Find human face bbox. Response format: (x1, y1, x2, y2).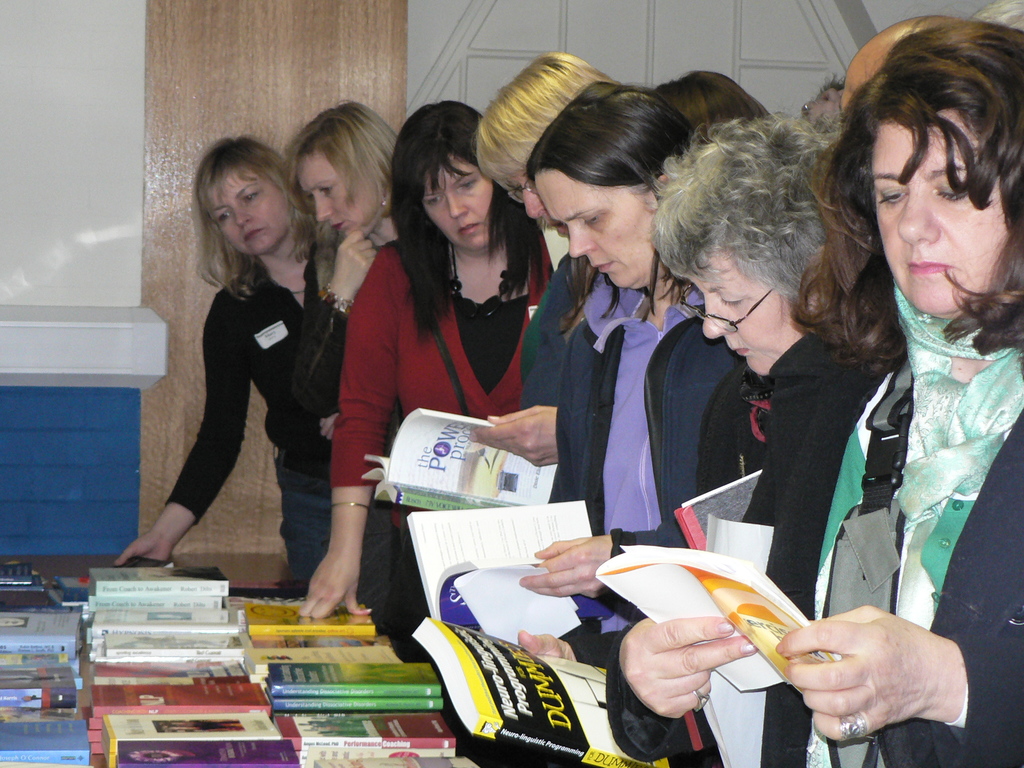
(698, 248, 809, 379).
